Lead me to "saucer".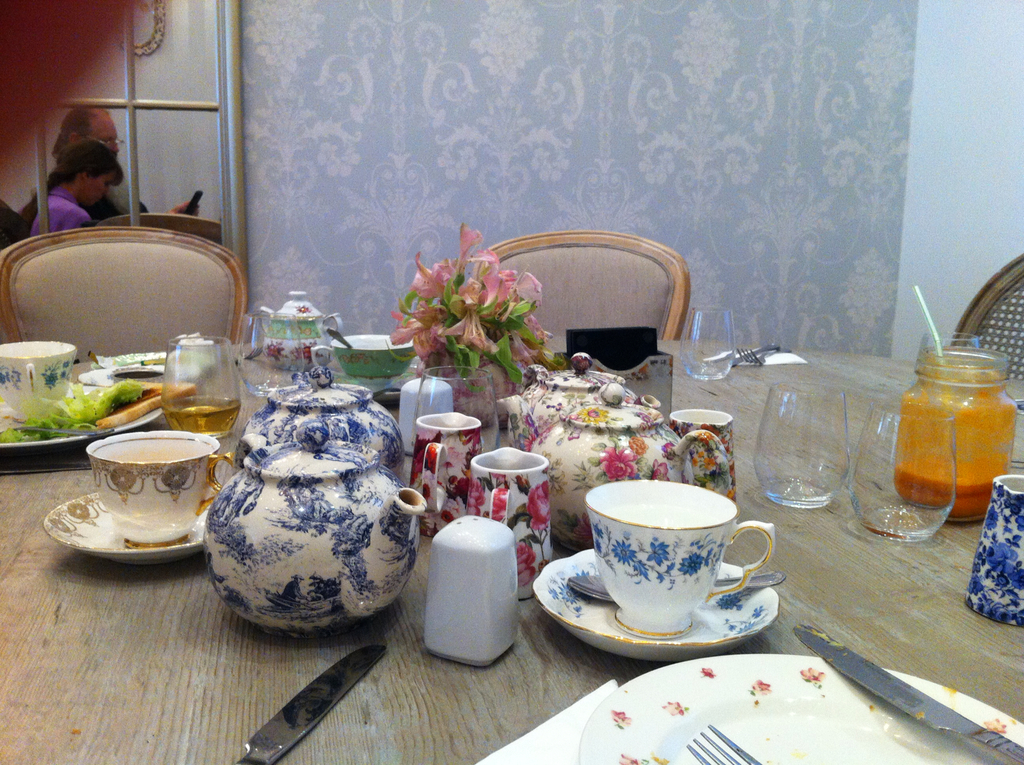
Lead to select_region(44, 488, 214, 558).
